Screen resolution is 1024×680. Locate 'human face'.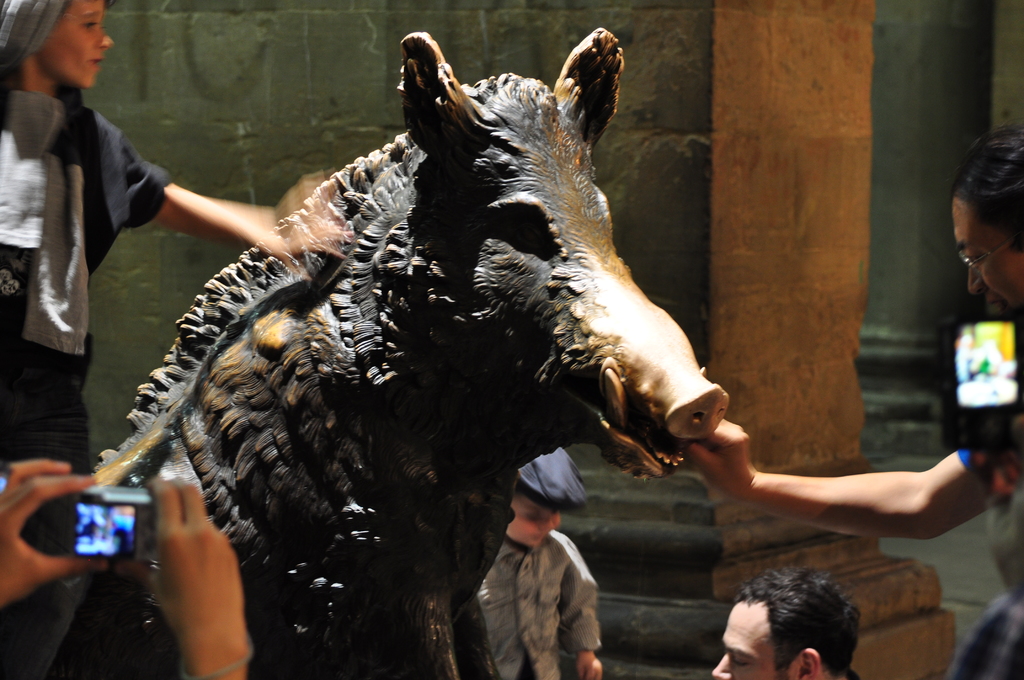
select_region(42, 0, 111, 88).
